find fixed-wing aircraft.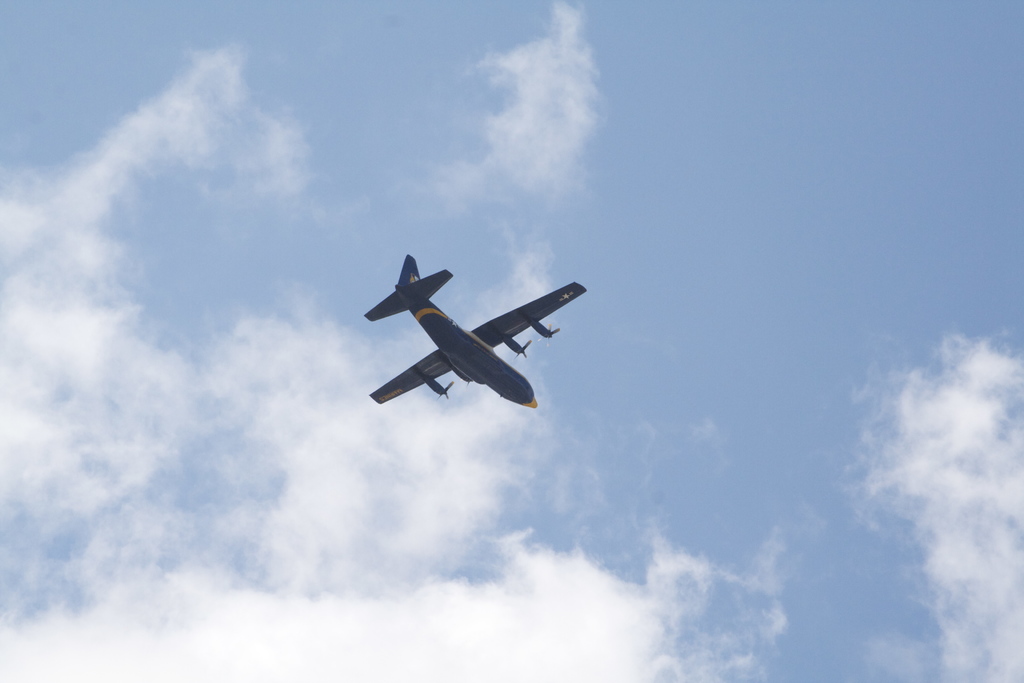
detection(369, 249, 588, 404).
